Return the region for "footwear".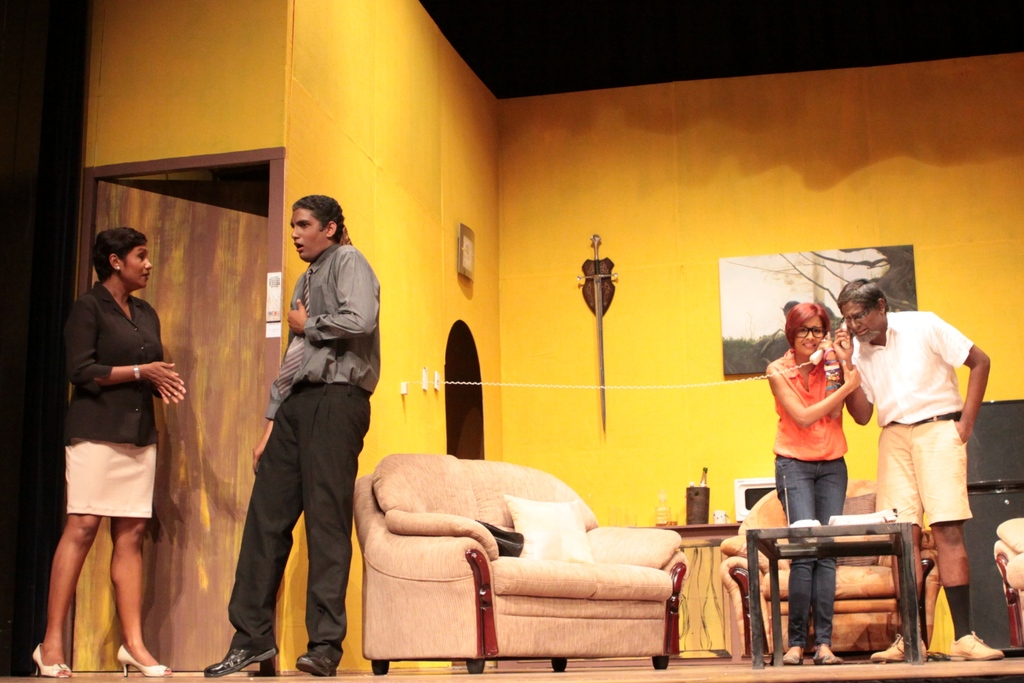
x1=948 y1=630 x2=1005 y2=662.
